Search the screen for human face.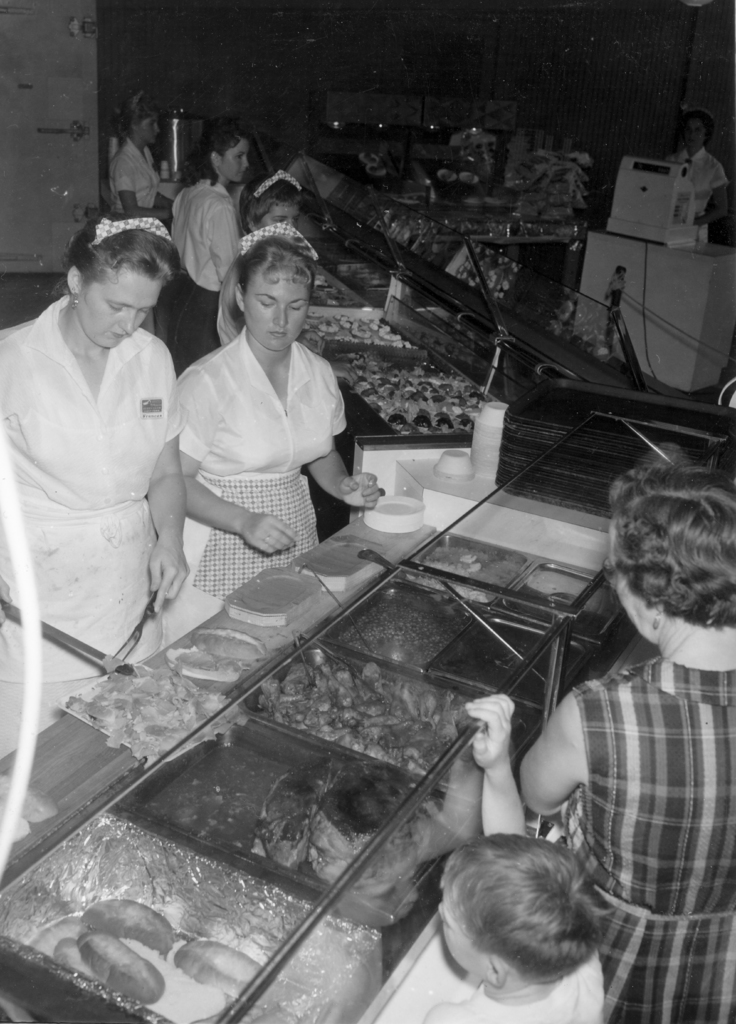
Found at <bbox>243, 281, 313, 351</bbox>.
